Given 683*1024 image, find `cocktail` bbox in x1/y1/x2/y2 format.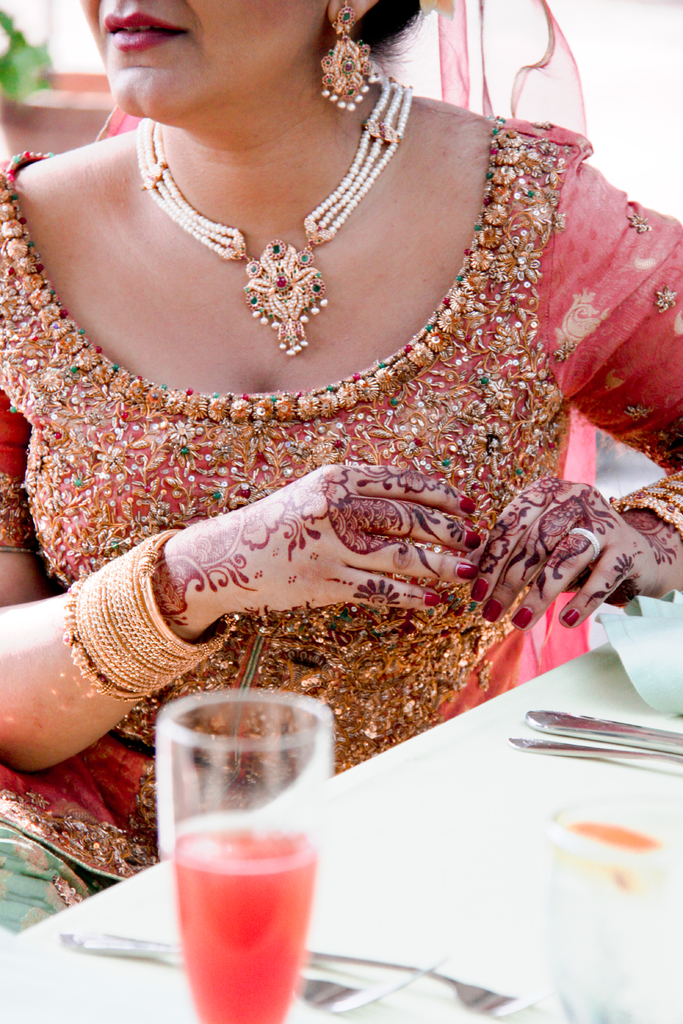
152/682/336/1023.
